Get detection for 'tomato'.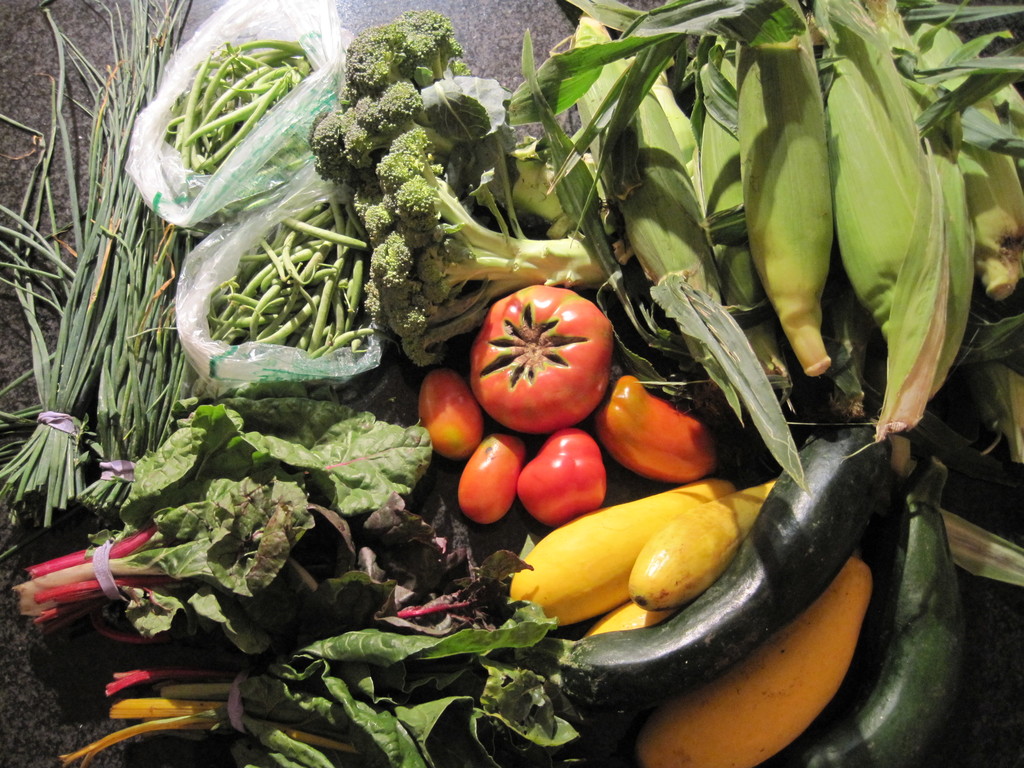
Detection: select_region(465, 287, 609, 435).
